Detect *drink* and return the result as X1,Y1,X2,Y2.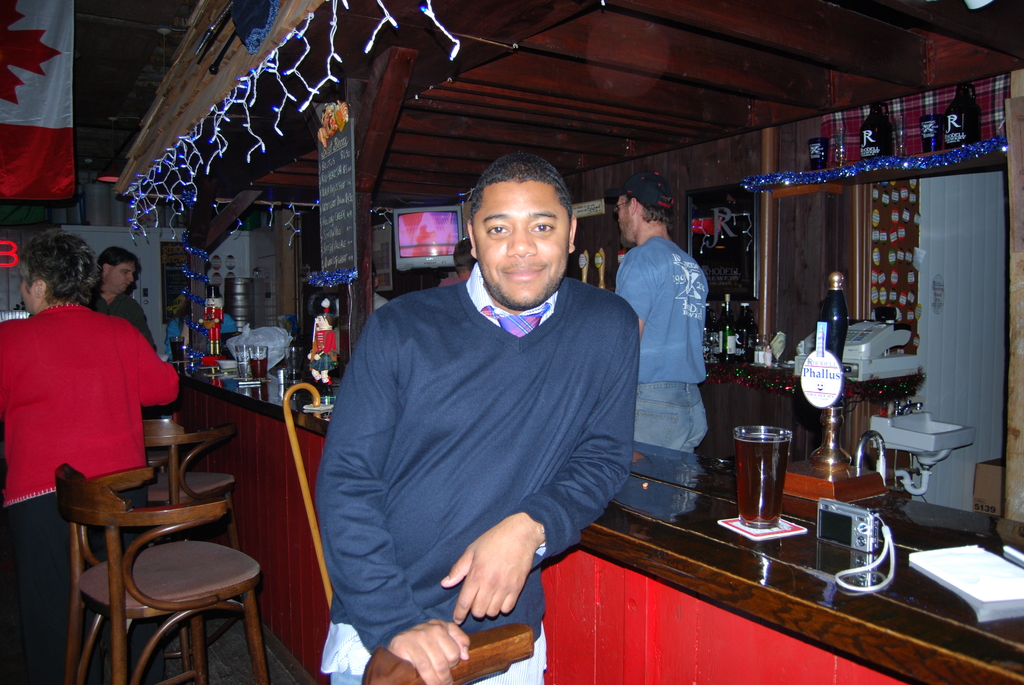
249,357,268,382.
